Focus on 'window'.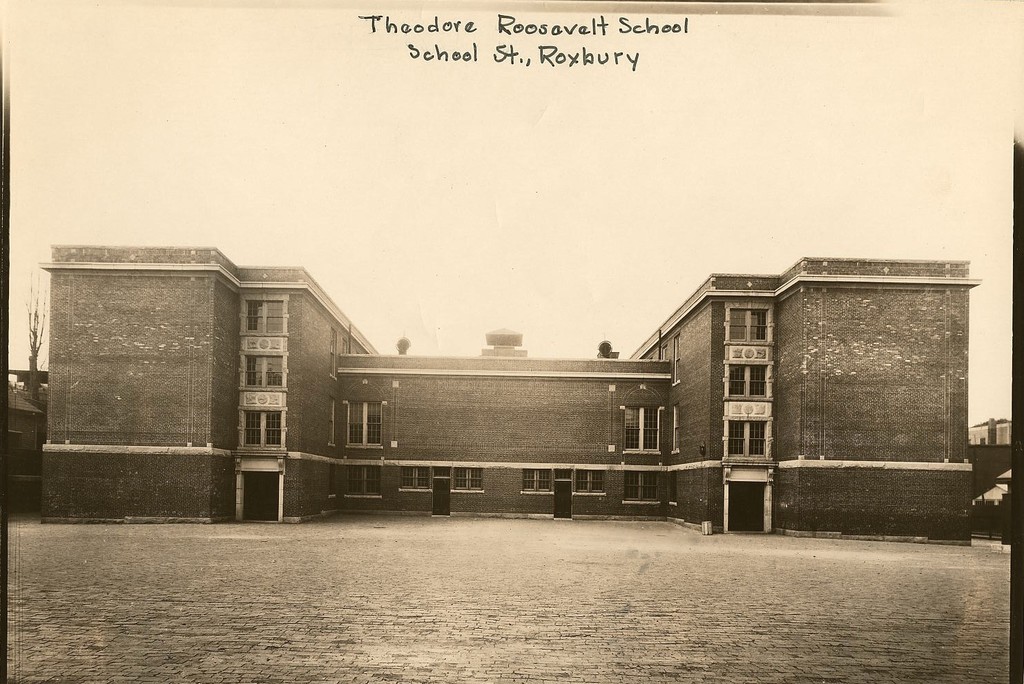
Focused at [x1=454, y1=467, x2=483, y2=491].
